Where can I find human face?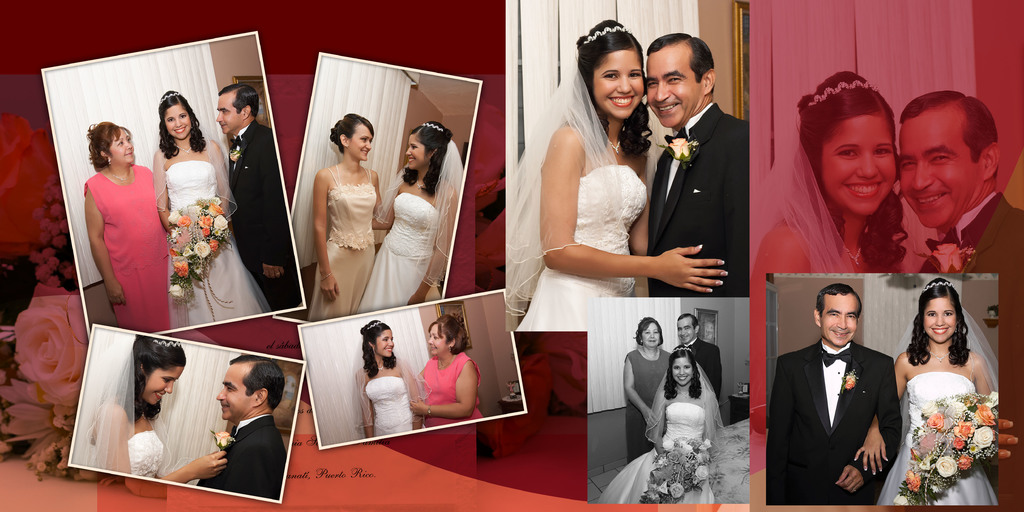
You can find it at BBox(424, 324, 444, 356).
